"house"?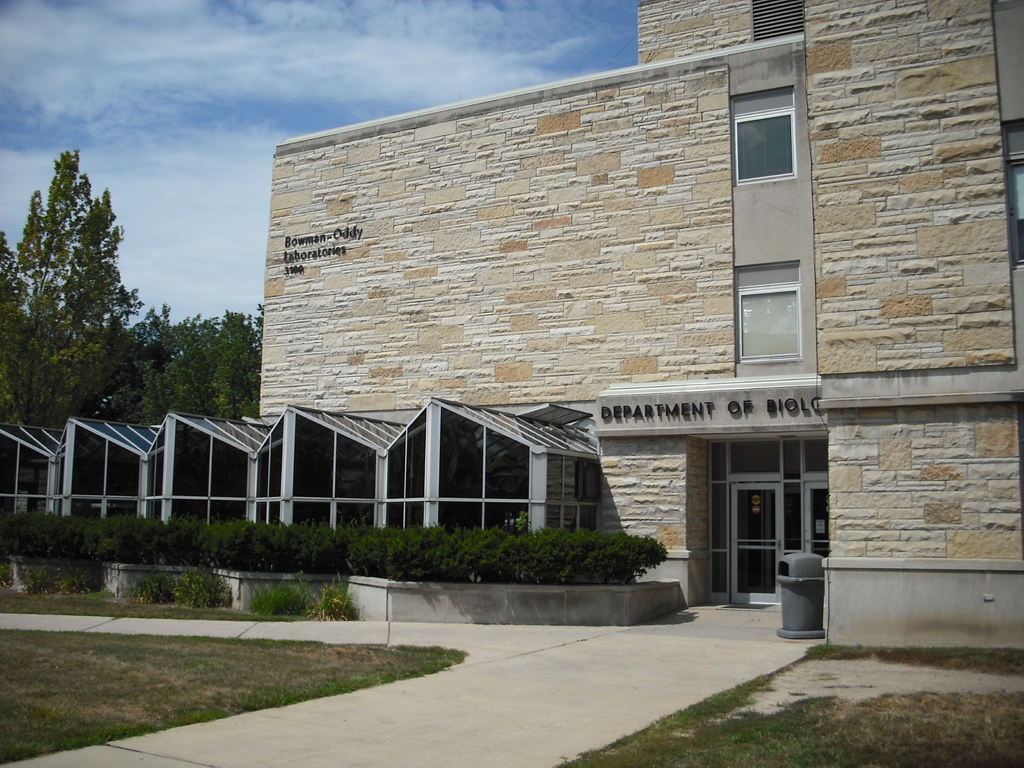
253 0 1023 655
